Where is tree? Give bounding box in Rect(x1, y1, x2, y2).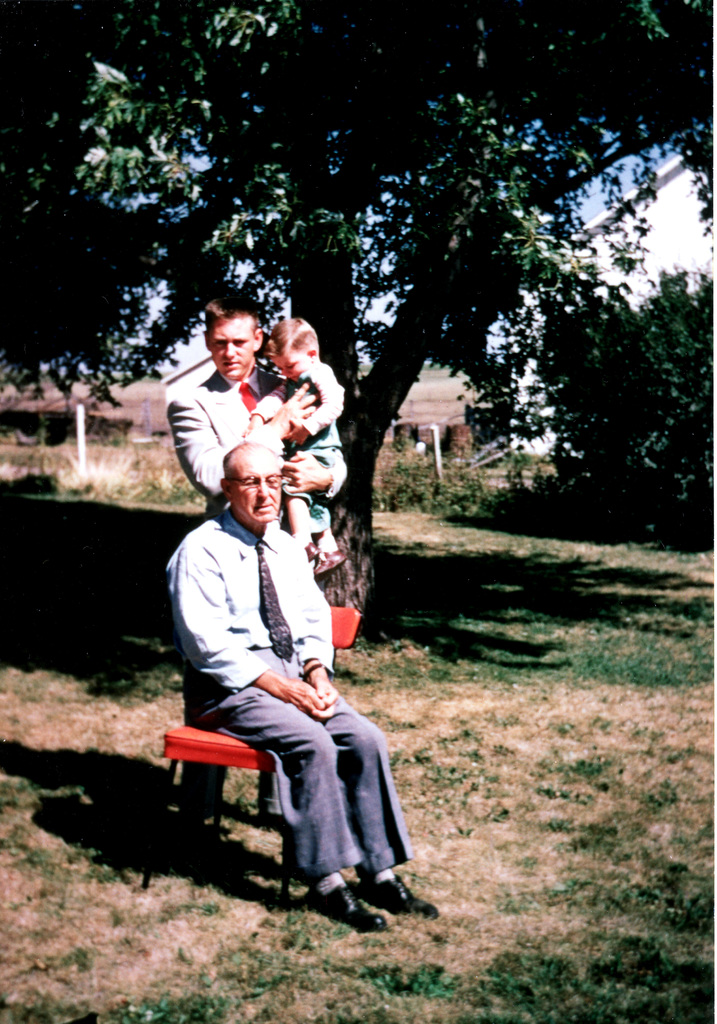
Rect(478, 259, 716, 556).
